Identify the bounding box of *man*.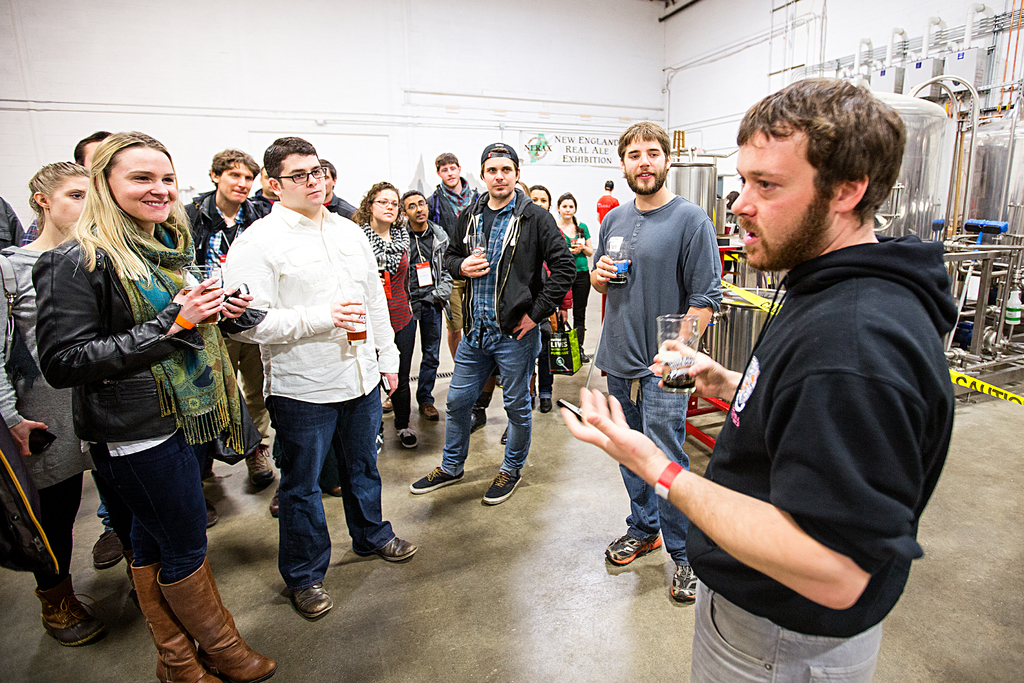
(left=441, top=154, right=475, bottom=241).
